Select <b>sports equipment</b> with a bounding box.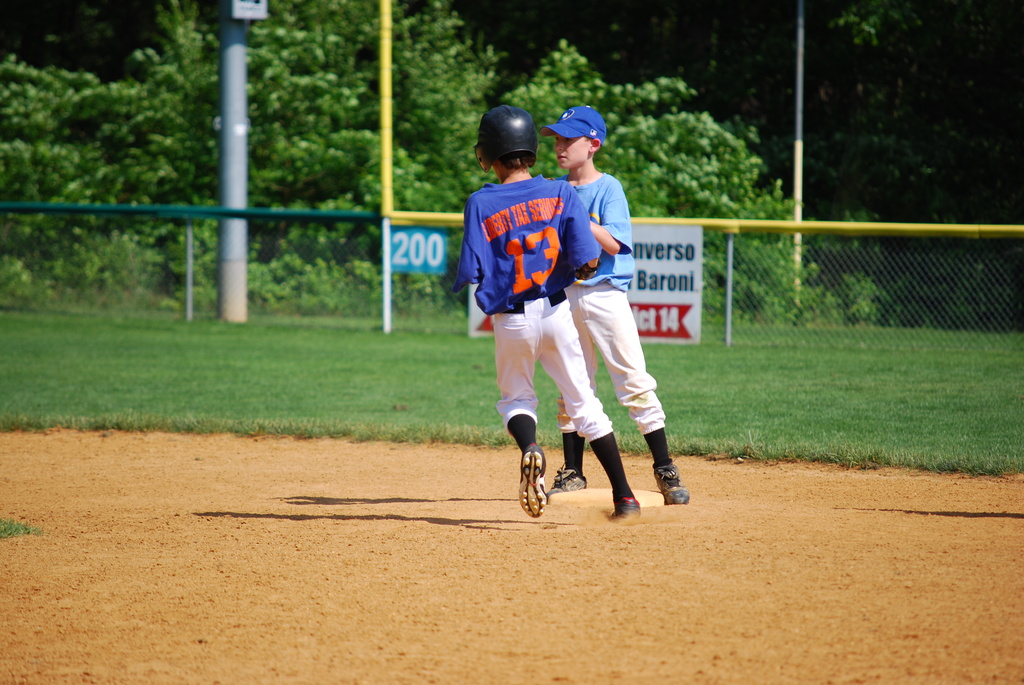
(653, 459, 687, 512).
